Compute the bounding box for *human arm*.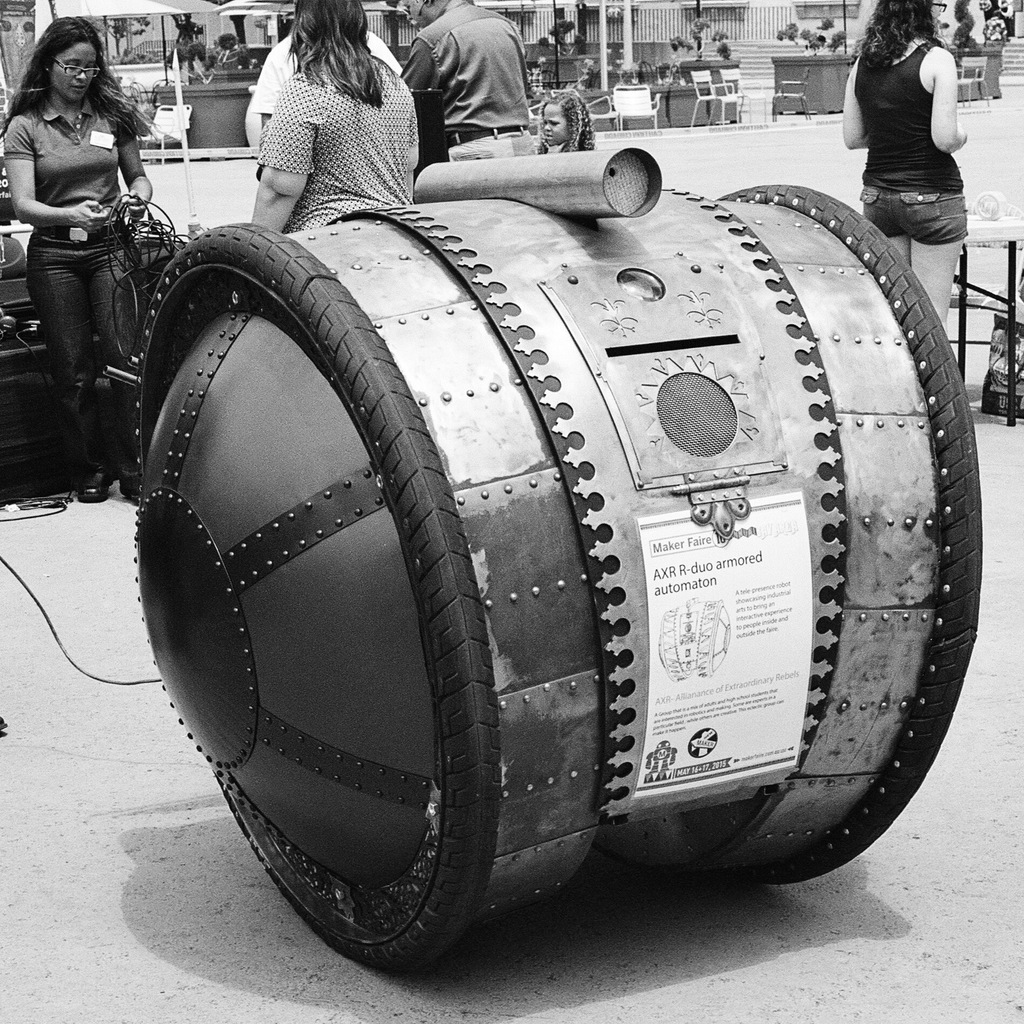
x1=937, y1=38, x2=975, y2=161.
